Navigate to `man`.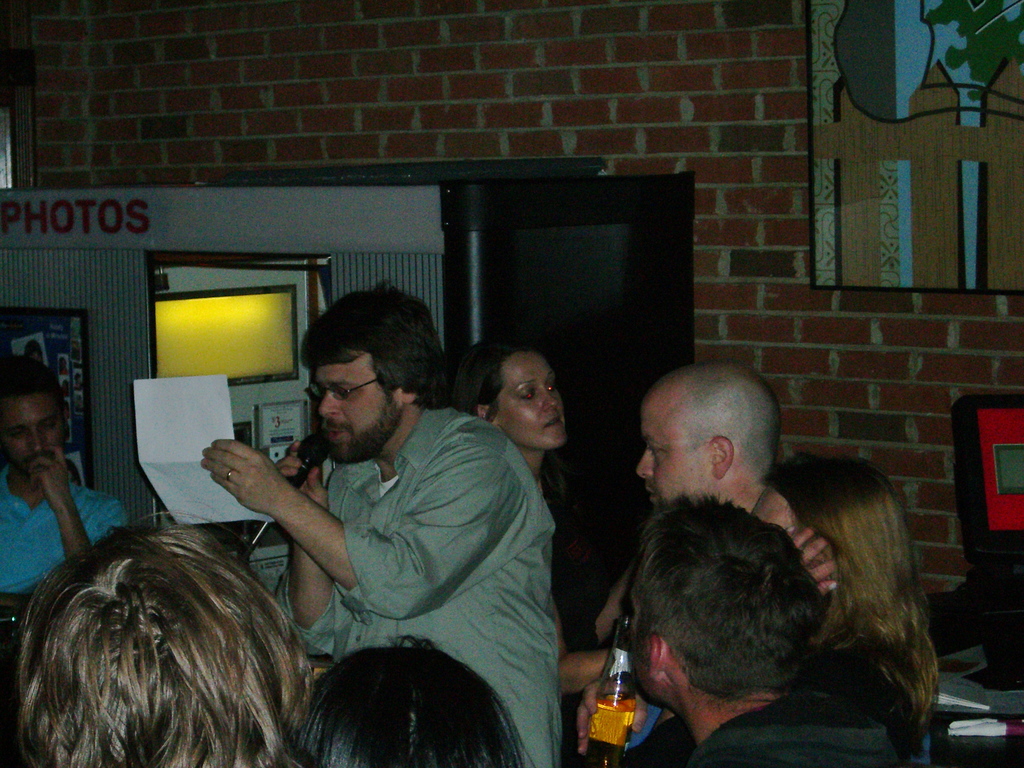
Navigation target: bbox=[206, 278, 564, 767].
